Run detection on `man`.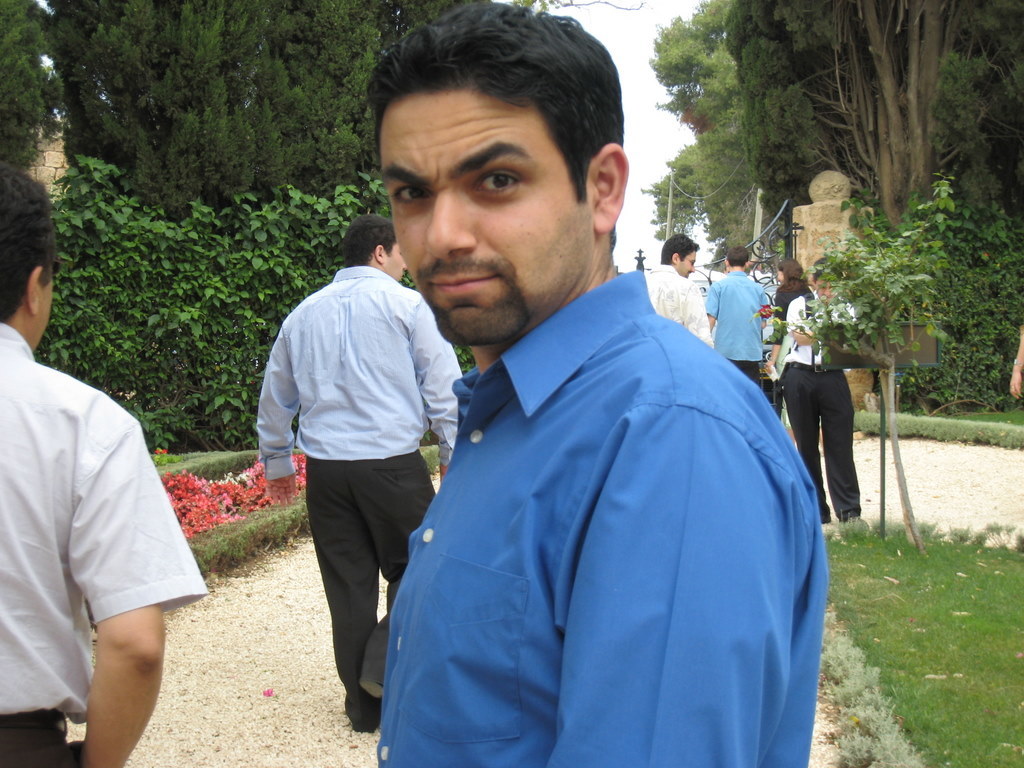
Result: locate(0, 164, 210, 767).
